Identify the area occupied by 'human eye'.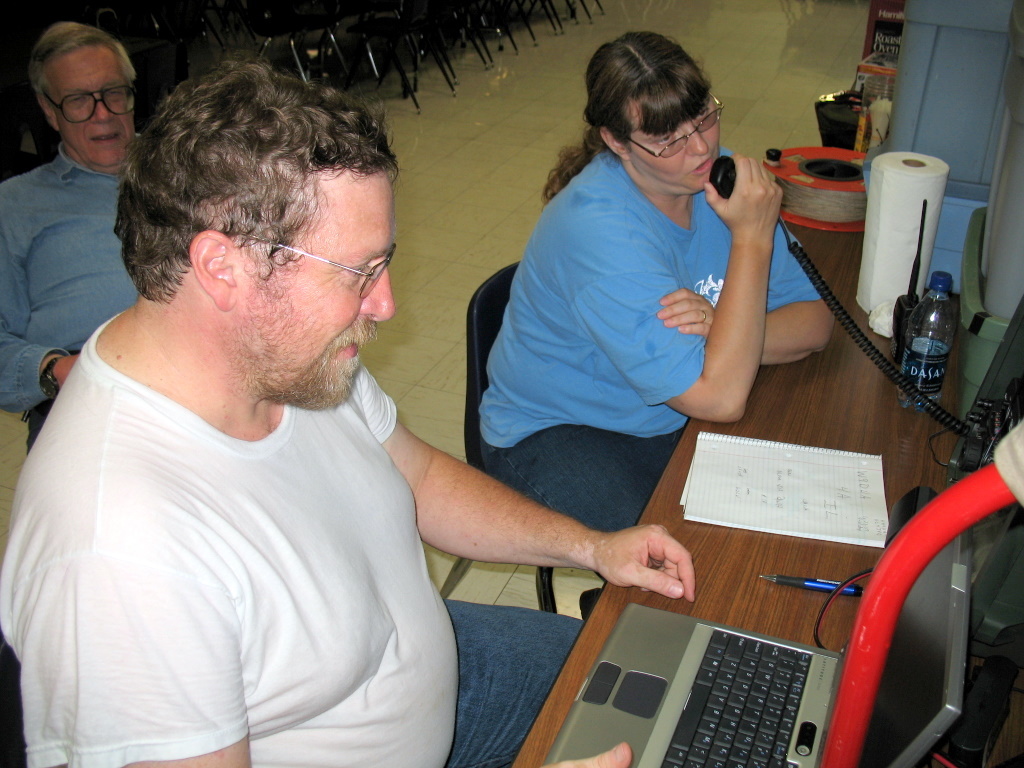
Area: rect(349, 262, 372, 277).
